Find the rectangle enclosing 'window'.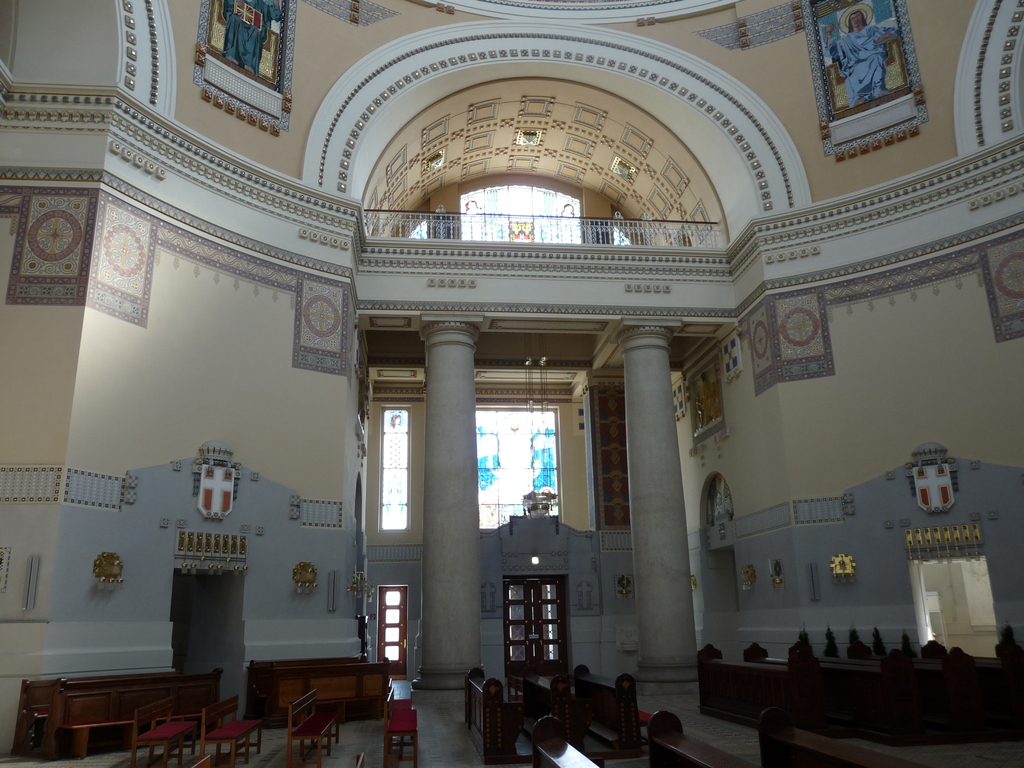
pyautogui.locateOnScreen(380, 406, 408, 531).
